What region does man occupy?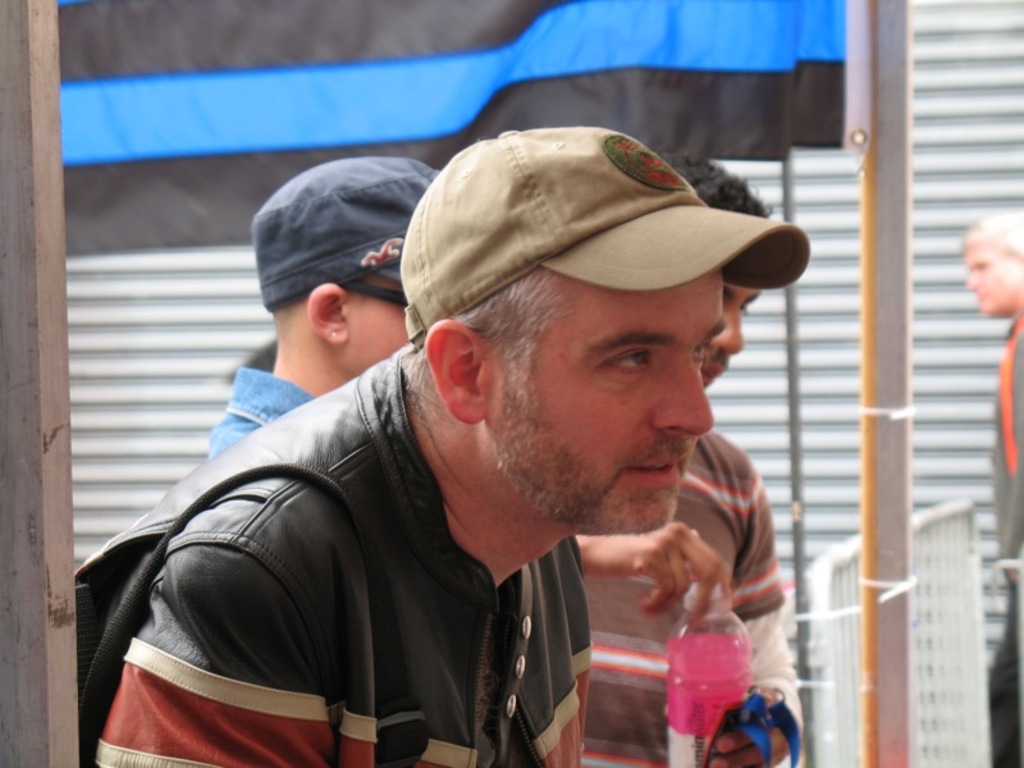
<box>963,209,1023,572</box>.
